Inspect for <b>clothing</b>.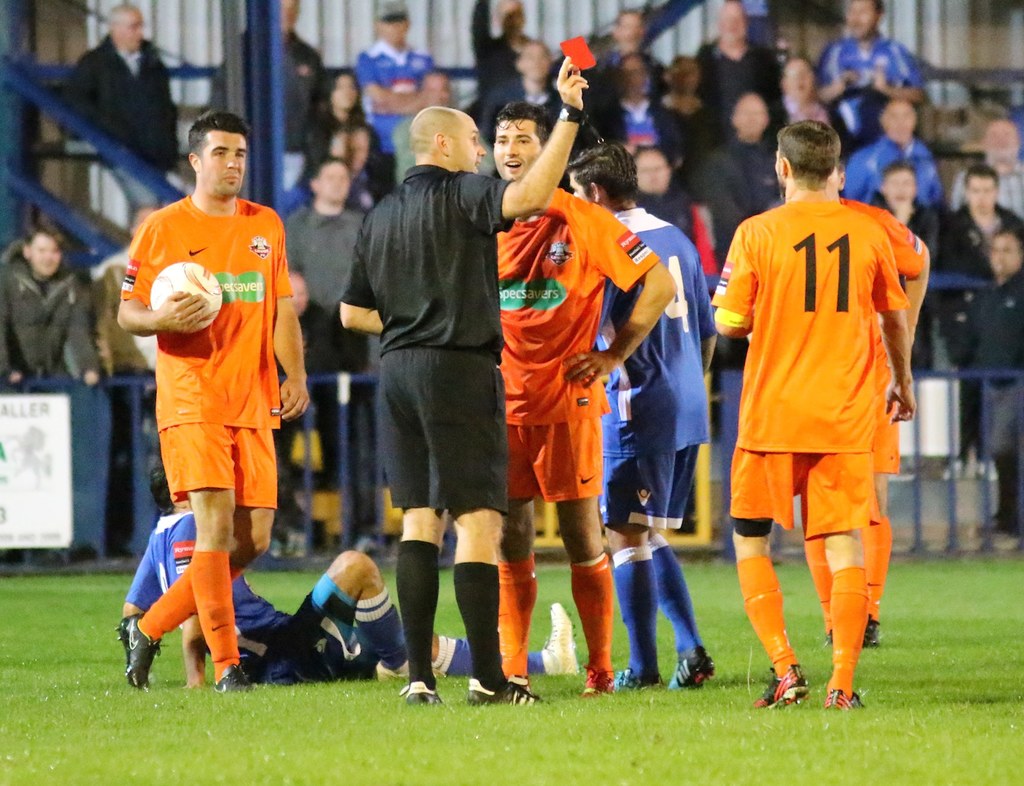
Inspection: box=[394, 546, 442, 691].
